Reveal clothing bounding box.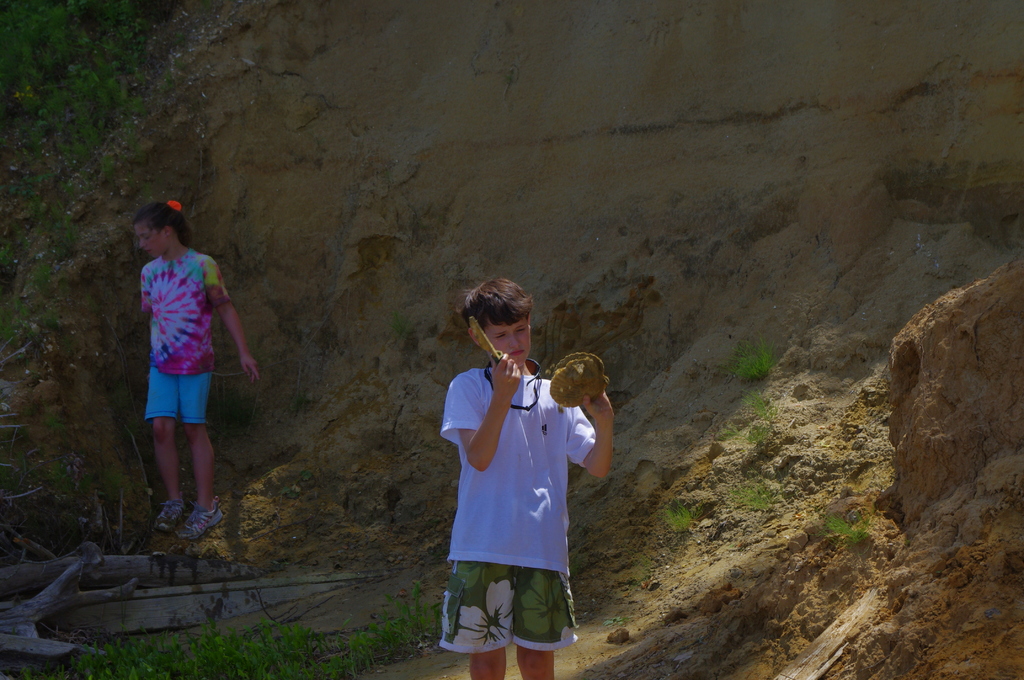
Revealed: (left=141, top=259, right=243, bottom=415).
